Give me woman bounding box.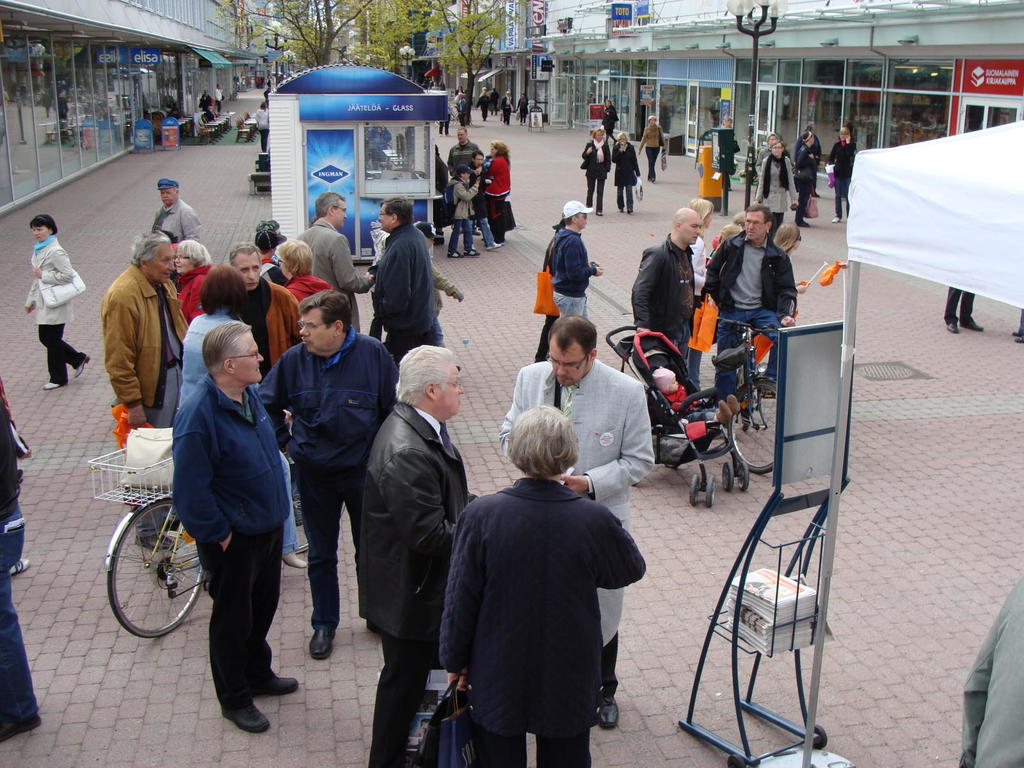
{"left": 283, "top": 238, "right": 335, "bottom": 303}.
